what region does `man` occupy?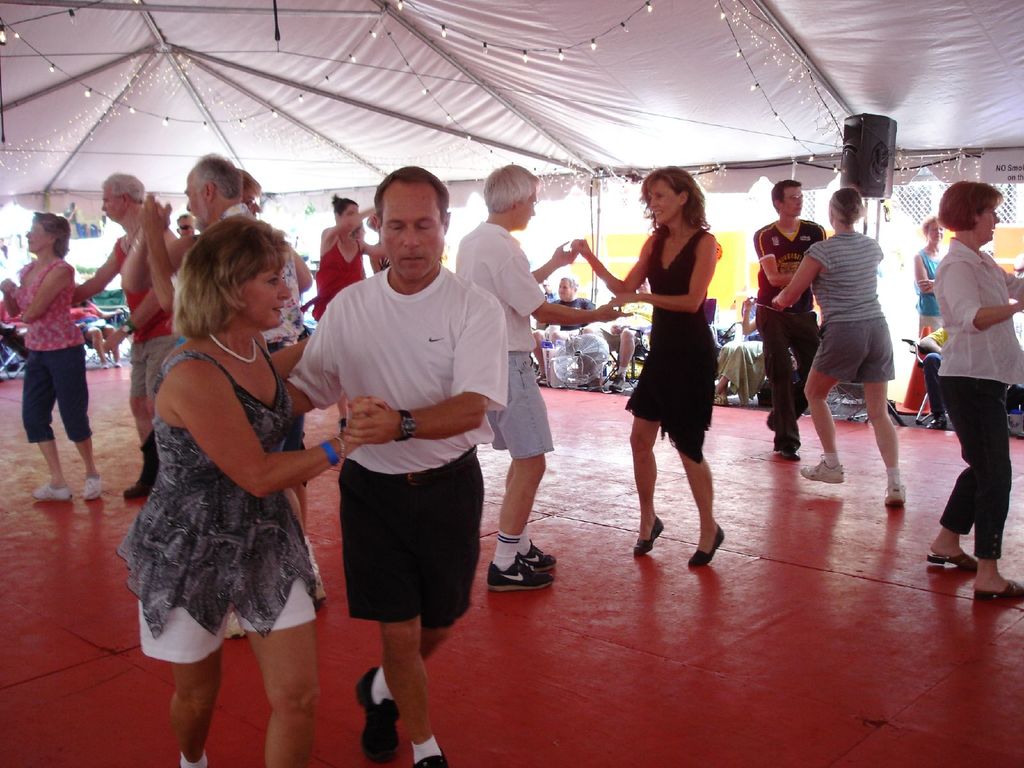
266:165:512:759.
